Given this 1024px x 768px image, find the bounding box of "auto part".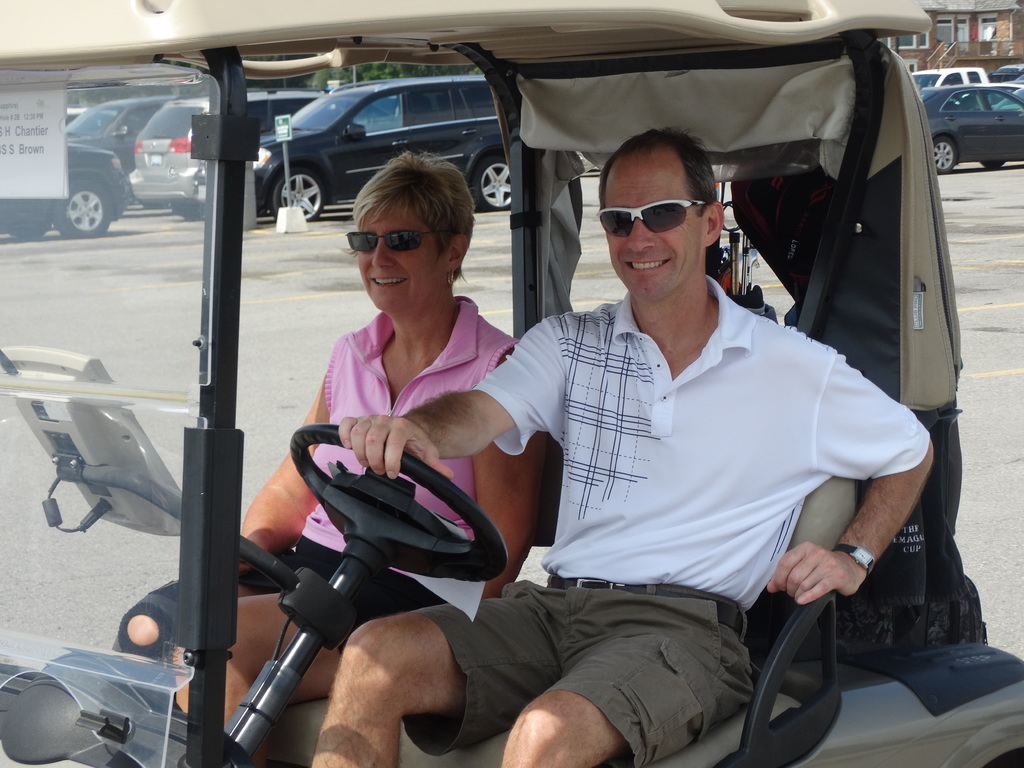
select_region(316, 417, 514, 573).
